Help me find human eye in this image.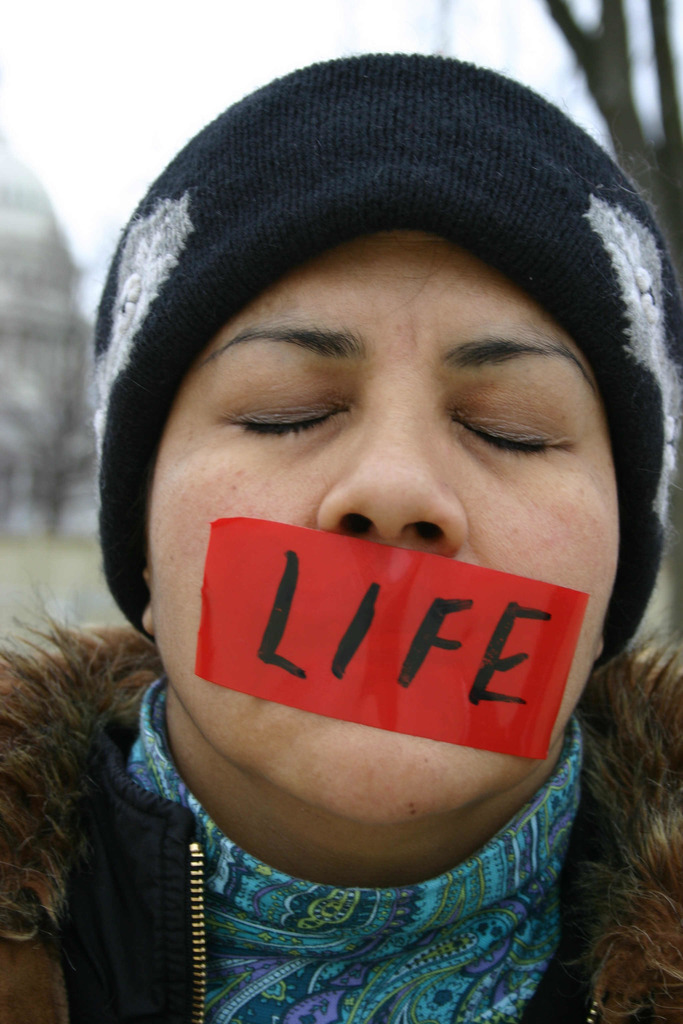
Found it: left=227, top=399, right=356, bottom=444.
